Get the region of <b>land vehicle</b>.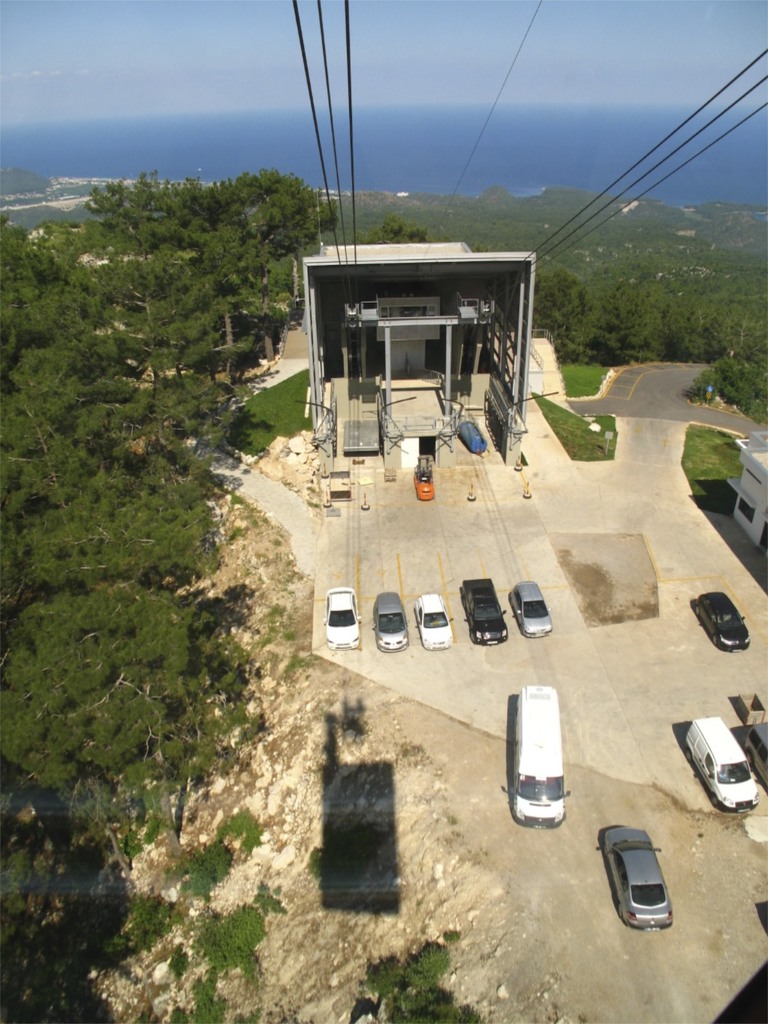
bbox=(458, 576, 511, 648).
